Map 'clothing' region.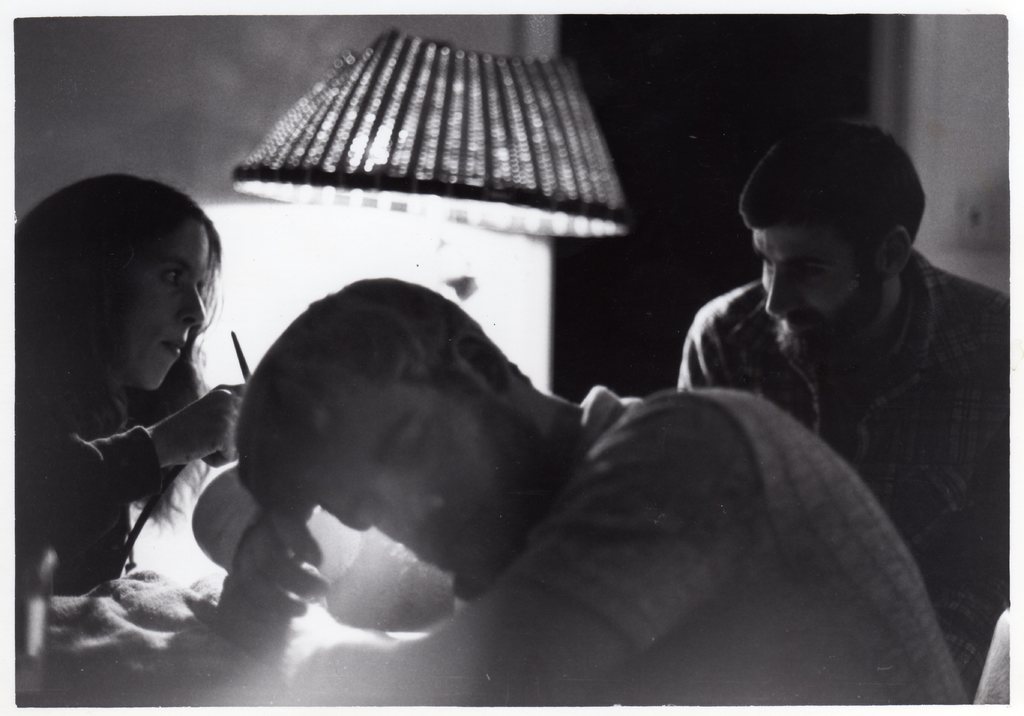
Mapped to crop(2, 338, 127, 607).
